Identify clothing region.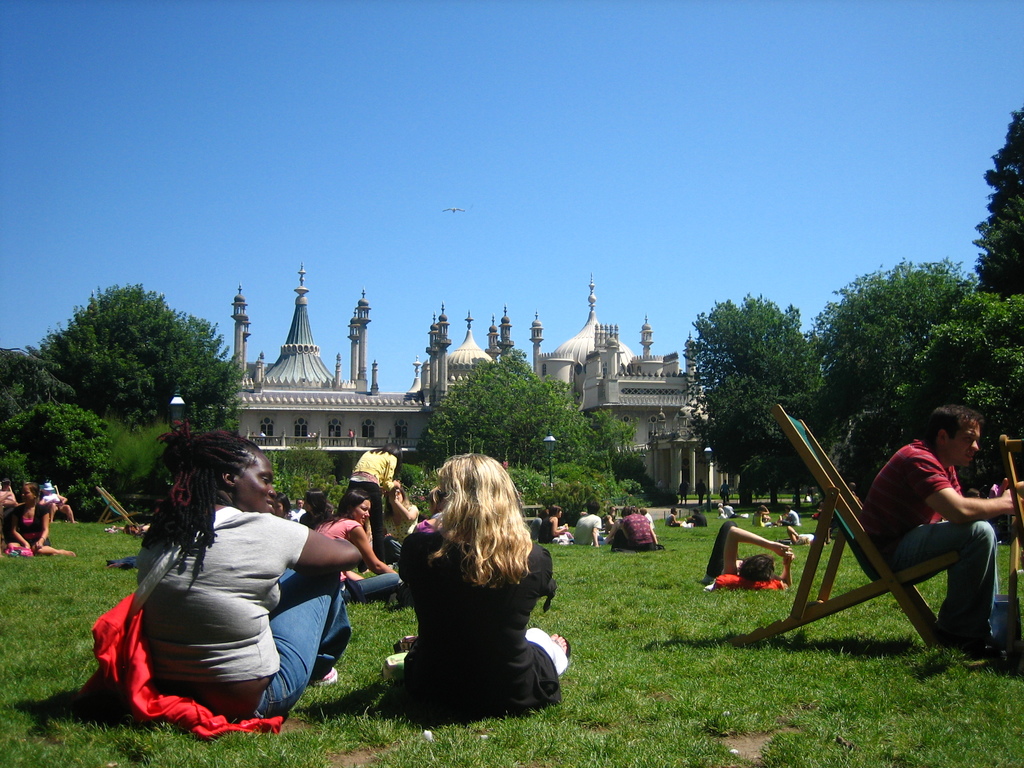
Region: bbox=(119, 474, 330, 735).
